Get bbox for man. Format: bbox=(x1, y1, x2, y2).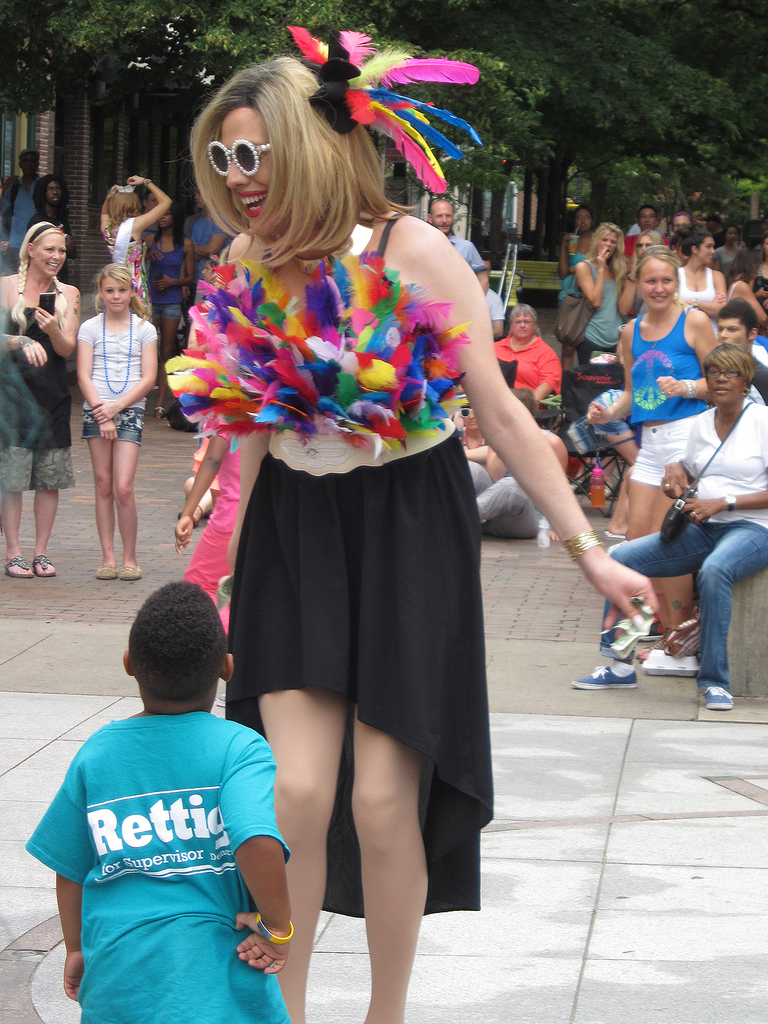
bbox=(1, 149, 45, 274).
